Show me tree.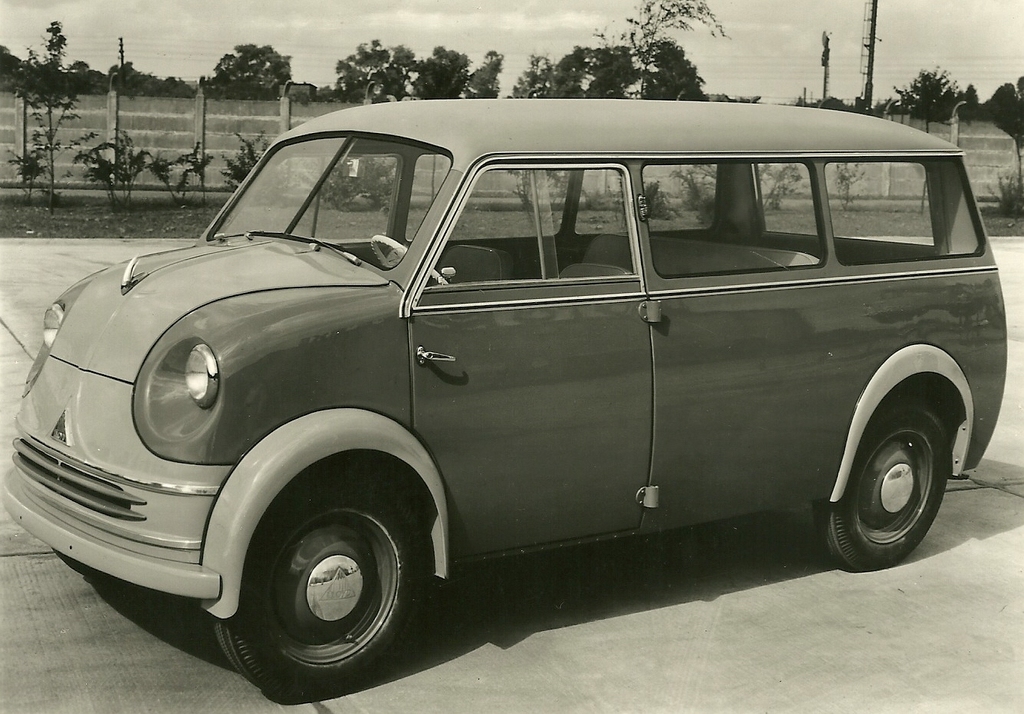
tree is here: bbox=[988, 76, 1023, 183].
